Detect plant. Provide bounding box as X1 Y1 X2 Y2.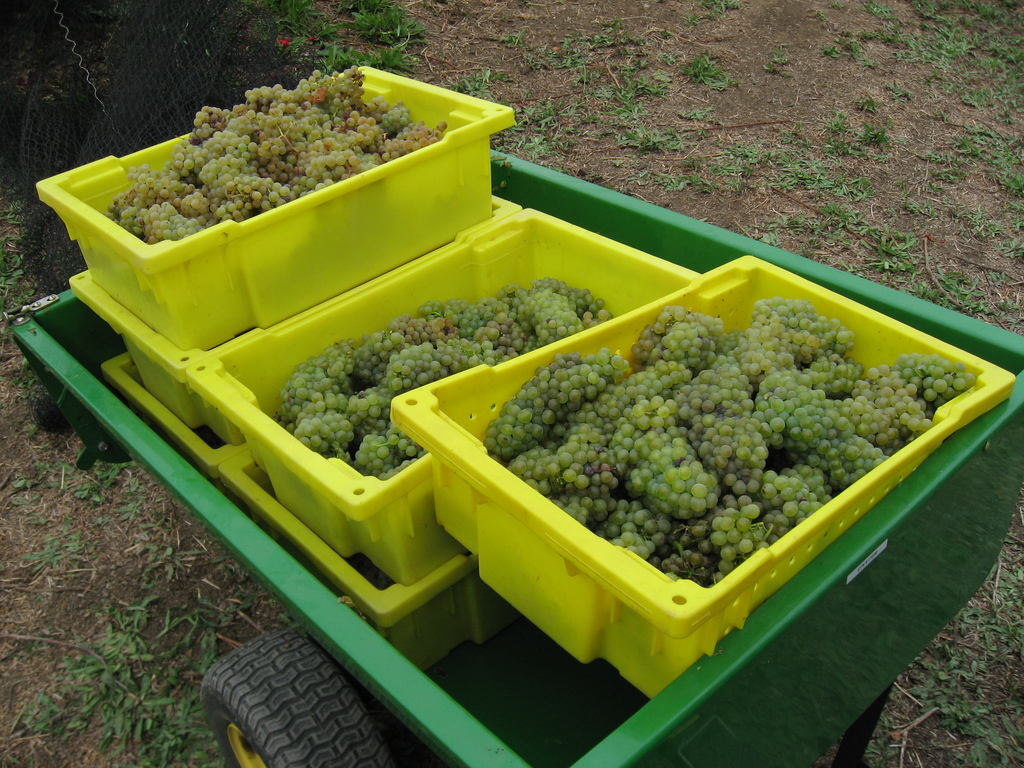
919 120 1023 200.
